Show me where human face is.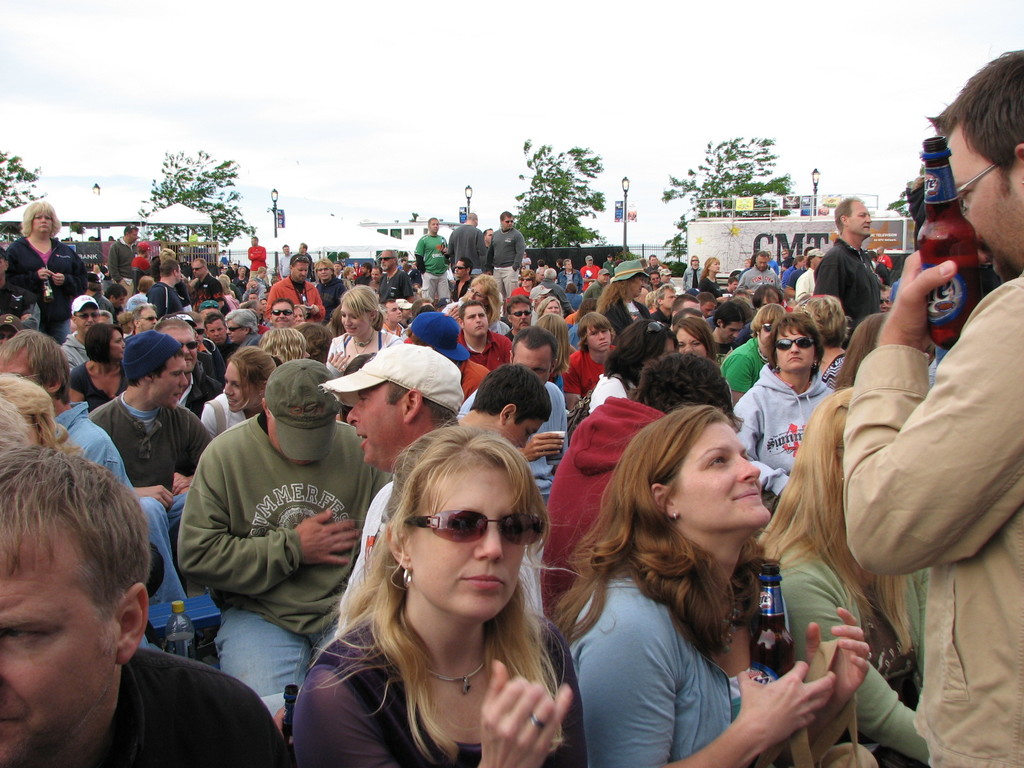
human face is at bbox=[225, 357, 260, 415].
